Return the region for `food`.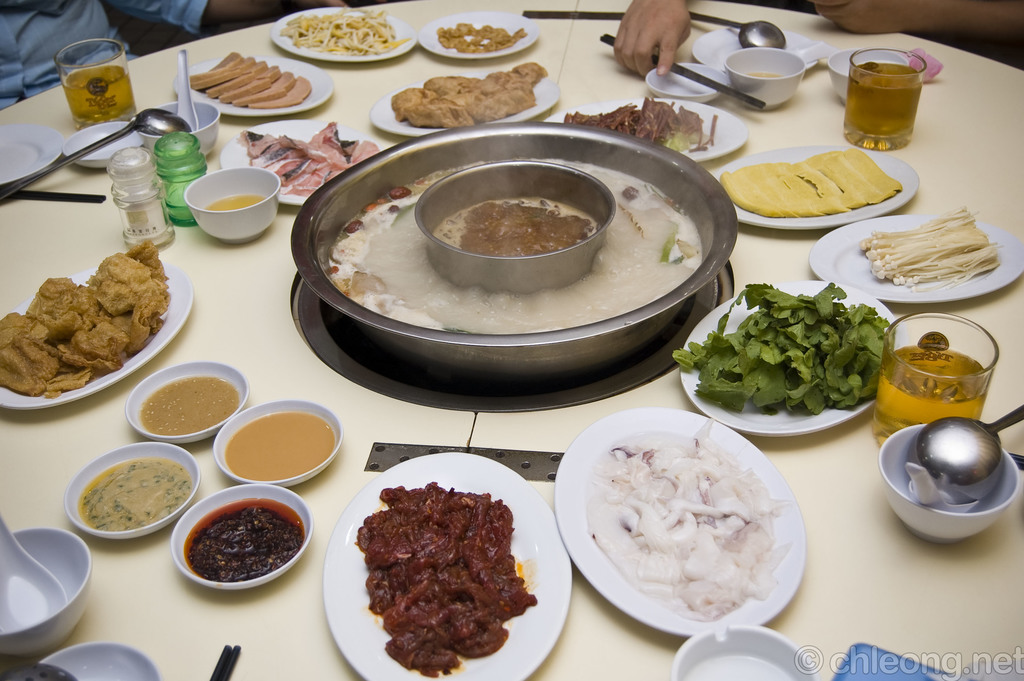
box=[172, 46, 317, 112].
